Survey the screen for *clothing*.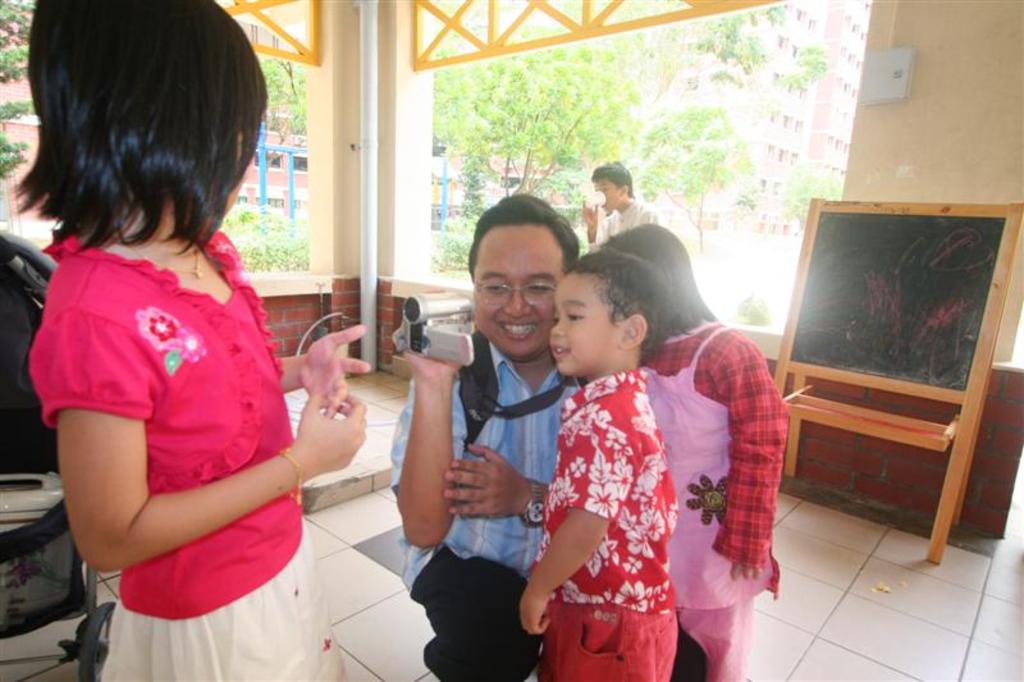
Survey found: (left=653, top=274, right=792, bottom=663).
